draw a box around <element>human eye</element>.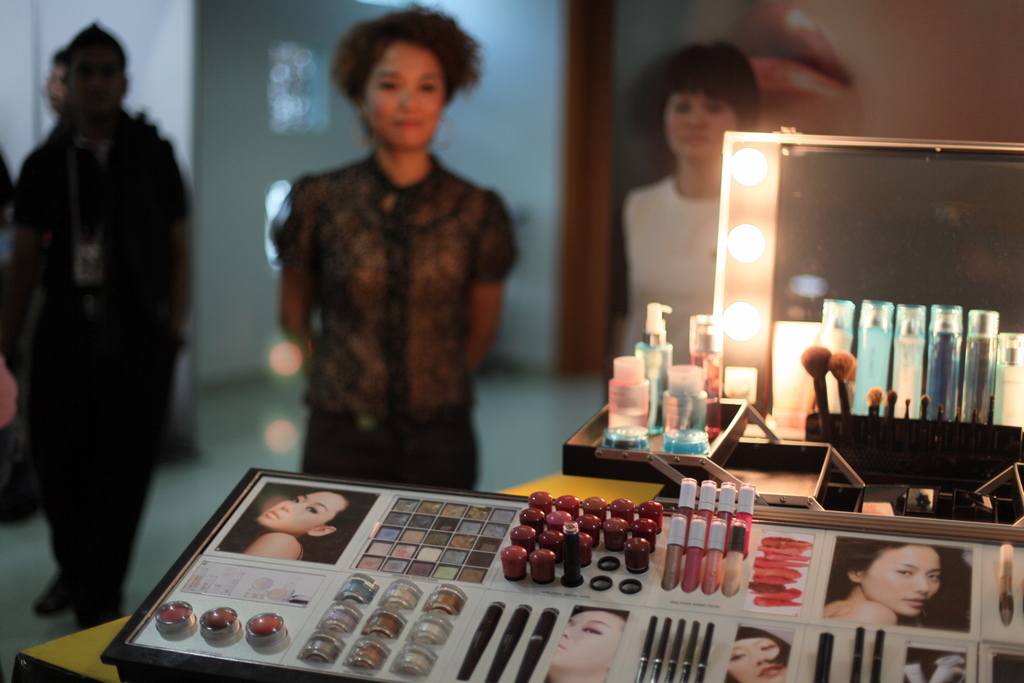
Rect(759, 641, 777, 651).
